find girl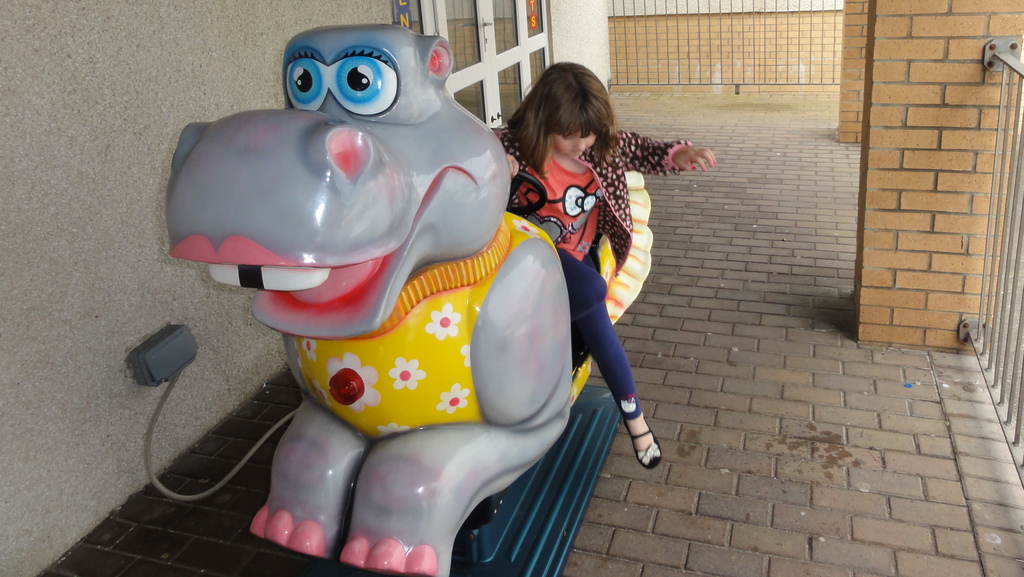
<region>485, 61, 732, 466</region>
